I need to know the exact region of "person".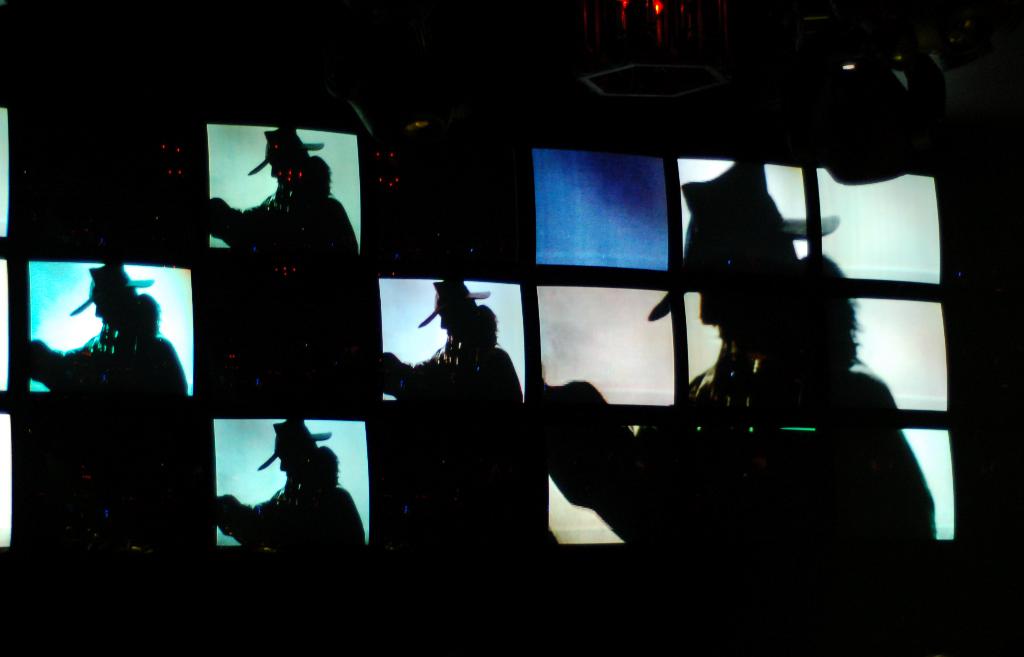
Region: detection(19, 258, 179, 402).
